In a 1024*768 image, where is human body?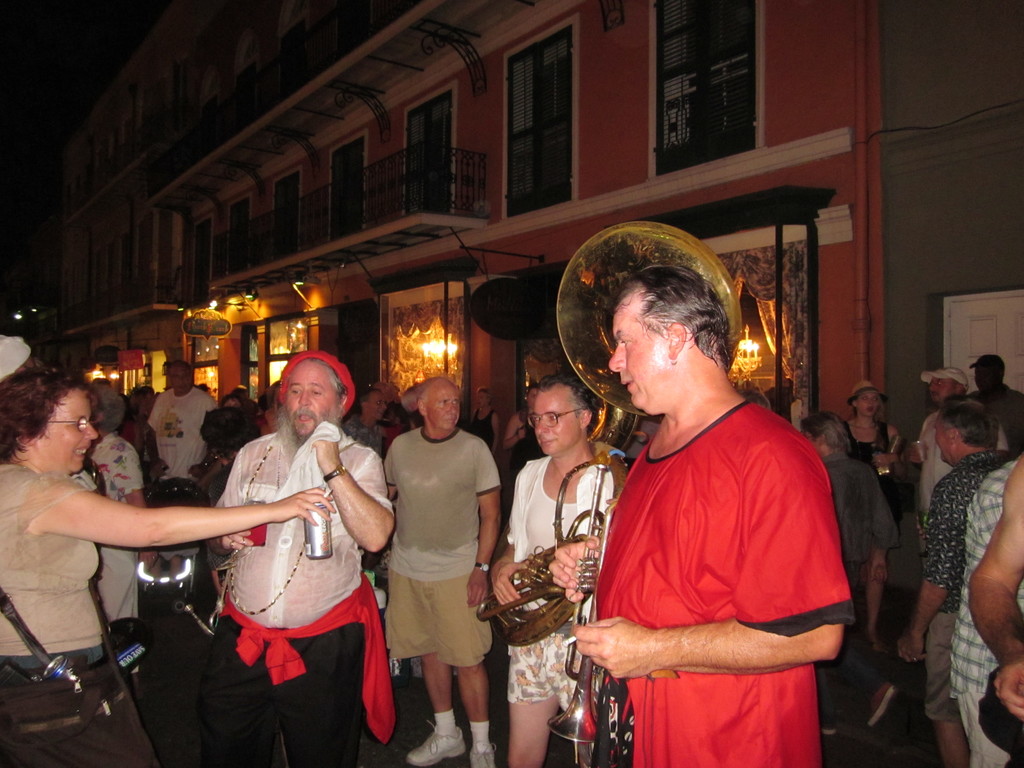
{"x1": 180, "y1": 327, "x2": 377, "y2": 764}.
